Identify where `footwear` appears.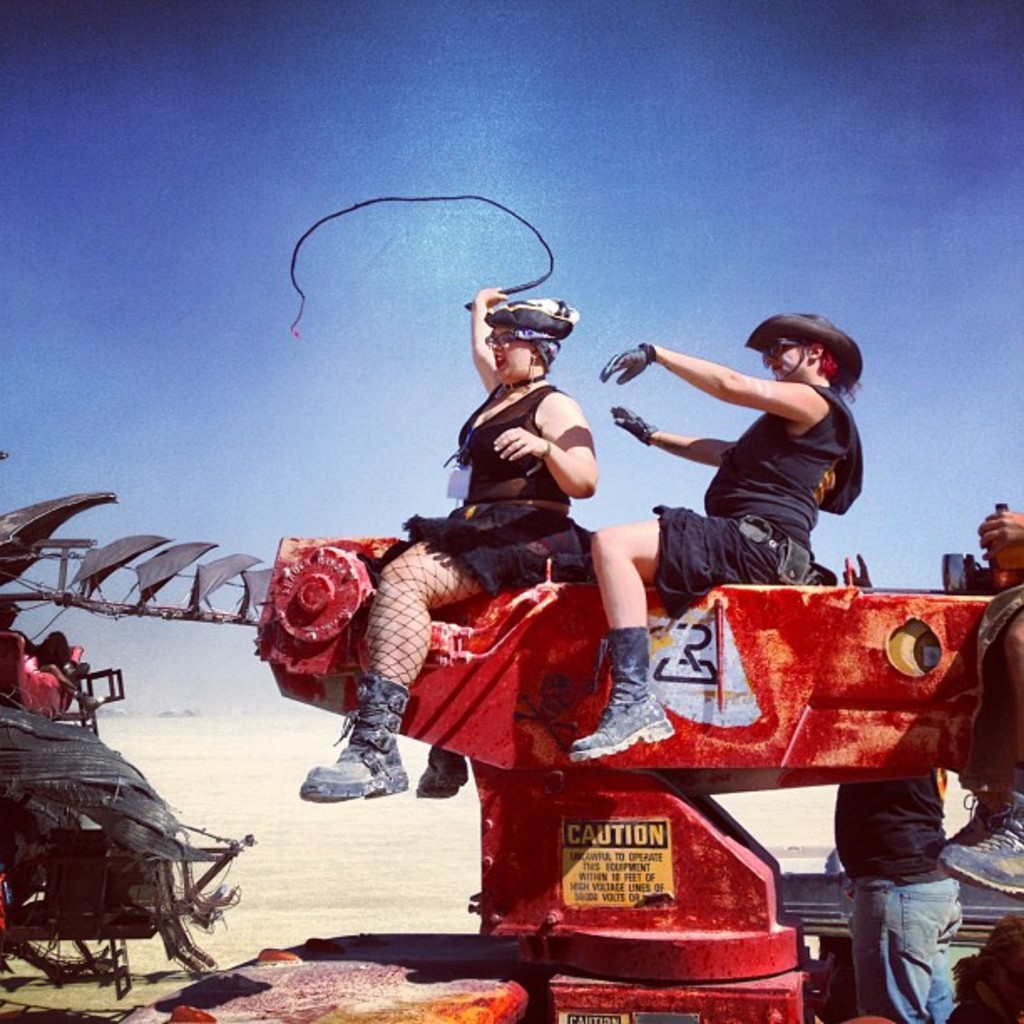
Appears at (left=407, top=738, right=467, bottom=801).
